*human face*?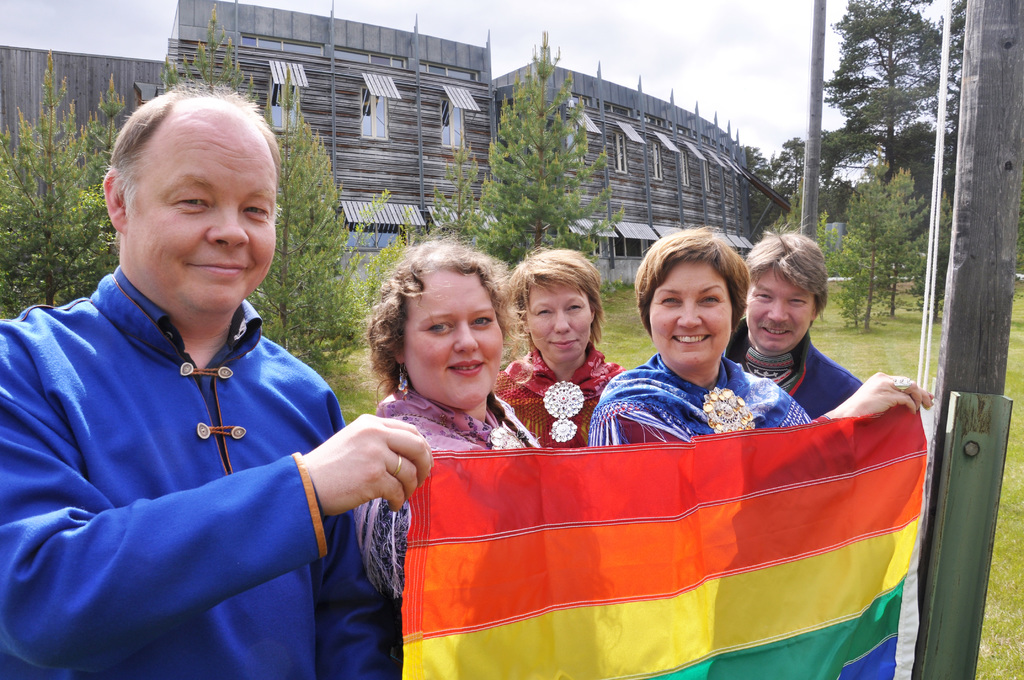
[x1=644, y1=261, x2=737, y2=364]
